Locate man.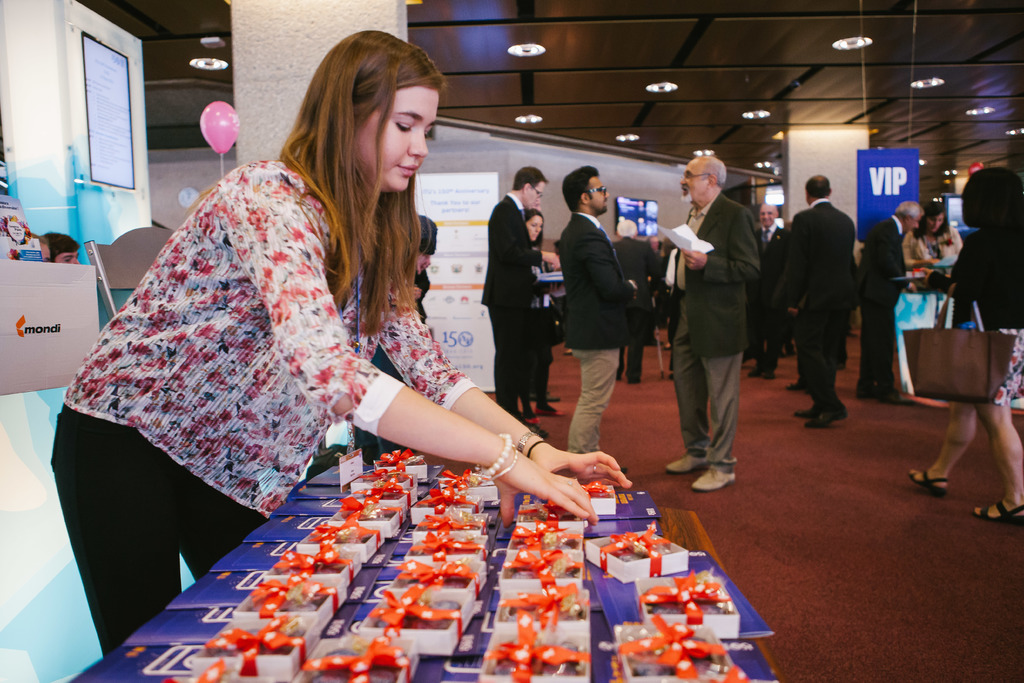
Bounding box: 645,154,765,488.
